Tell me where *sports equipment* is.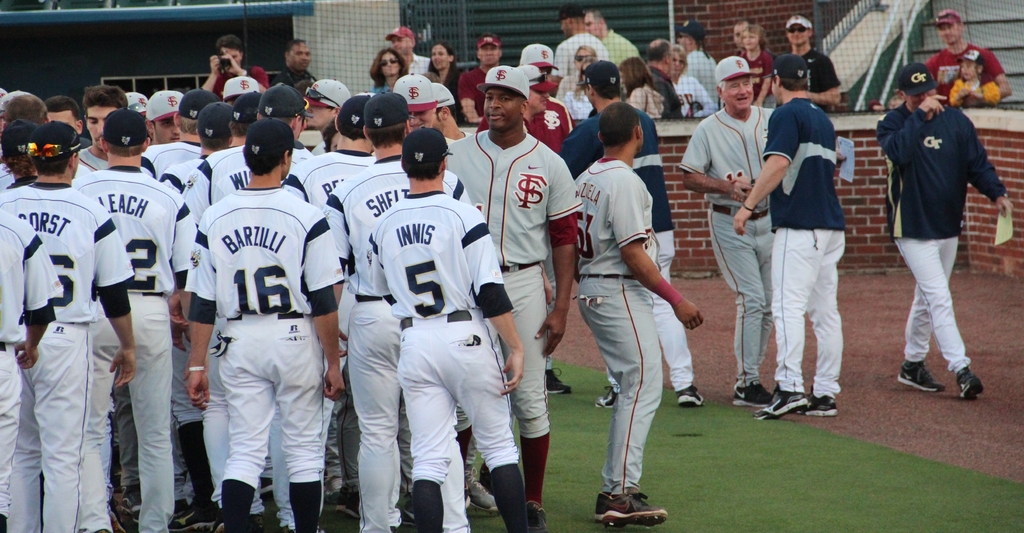
*sports equipment* is at <bbox>798, 392, 840, 415</bbox>.
